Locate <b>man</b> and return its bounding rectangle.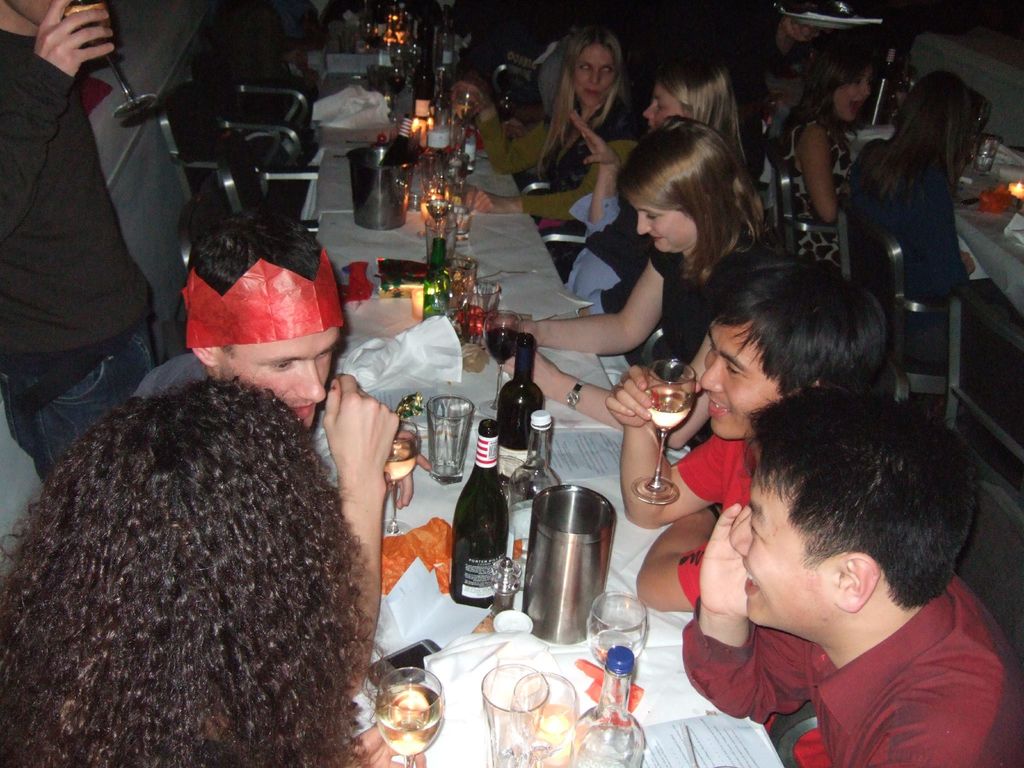
l=605, t=254, r=885, b=611.
